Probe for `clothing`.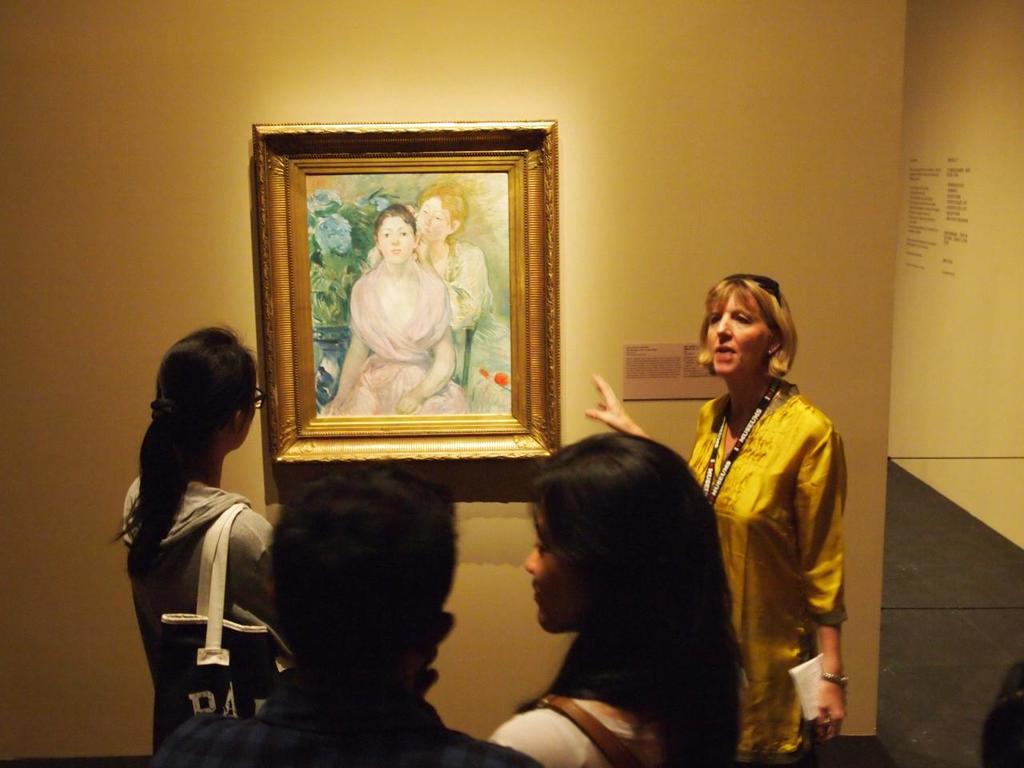
Probe result: bbox=[687, 384, 850, 766].
